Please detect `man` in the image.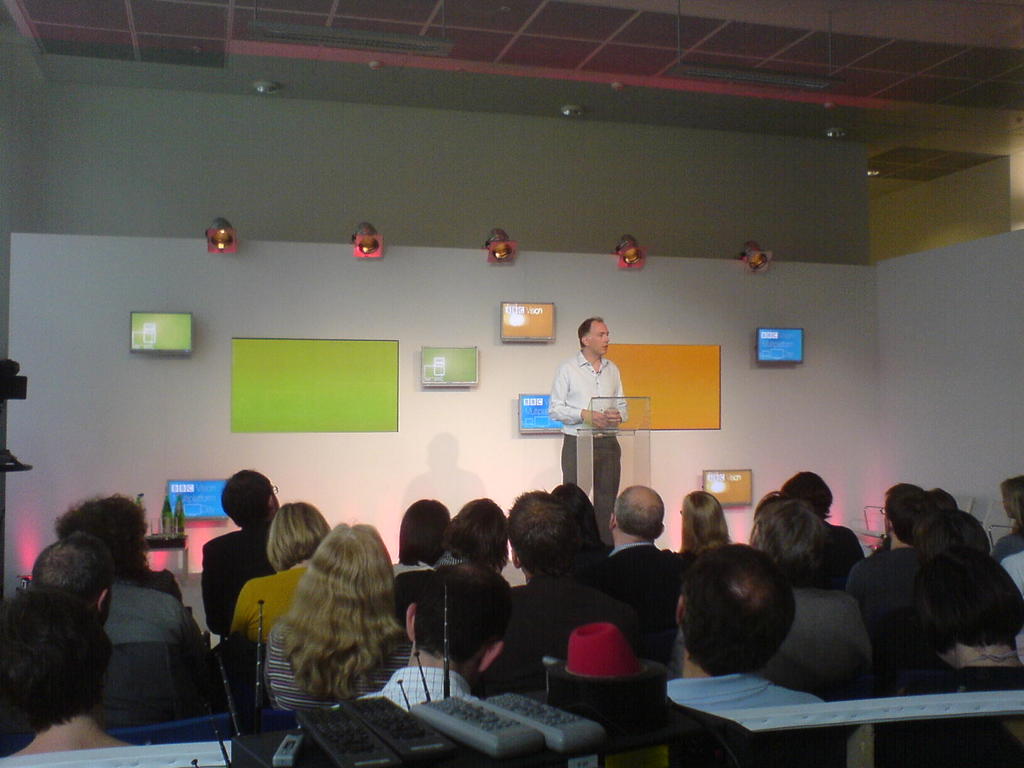
[left=503, top=483, right=641, bottom=674].
